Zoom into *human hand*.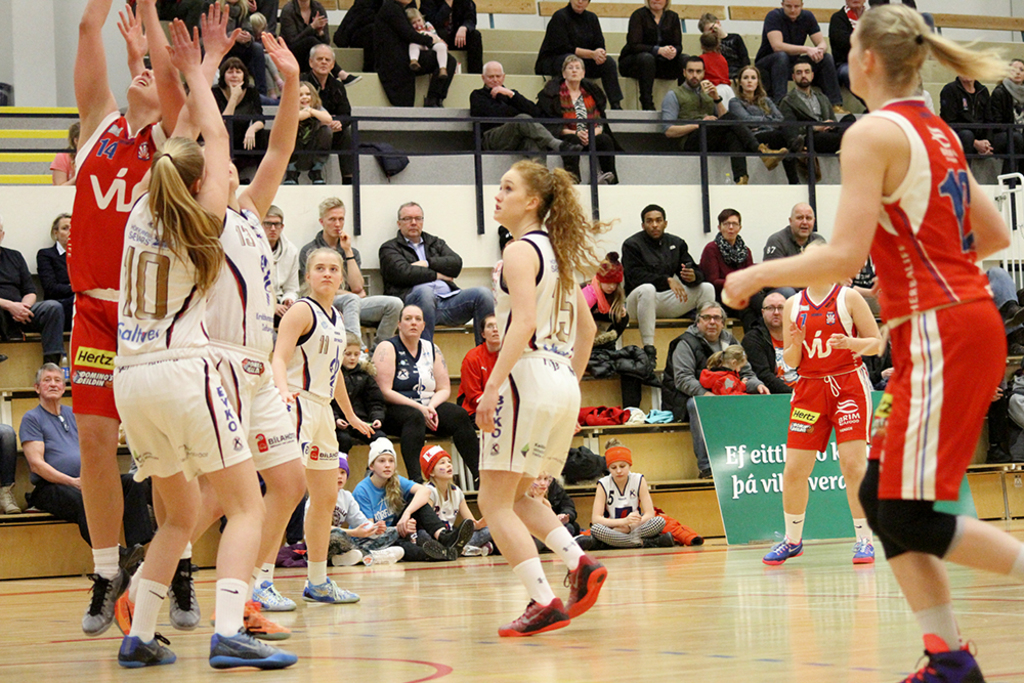
Zoom target: locate(975, 140, 993, 157).
